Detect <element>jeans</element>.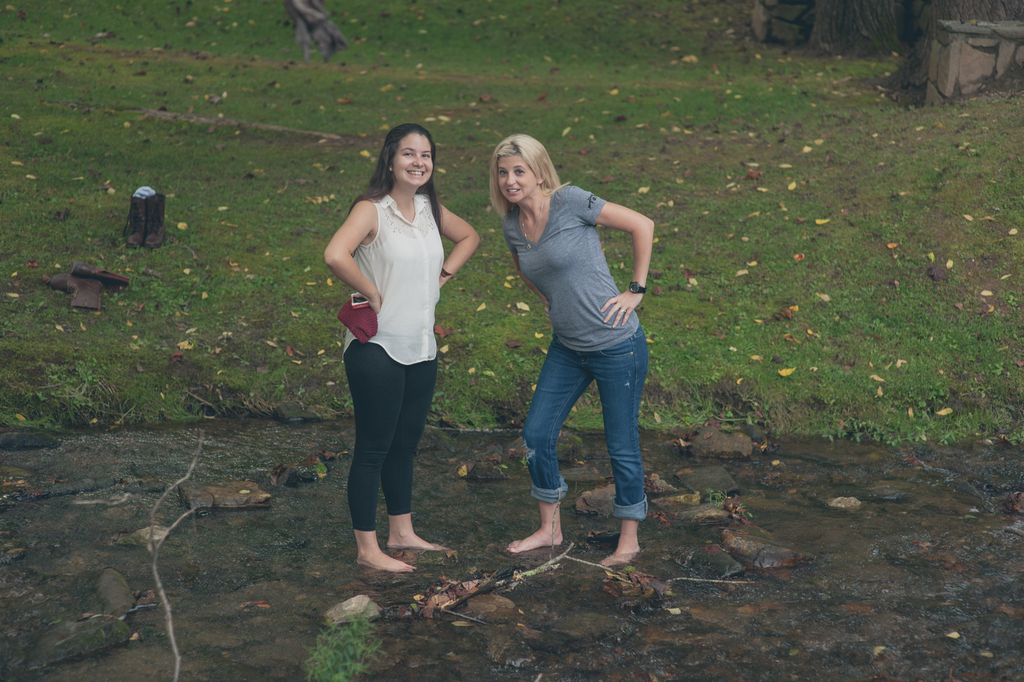
Detected at [519,329,659,546].
